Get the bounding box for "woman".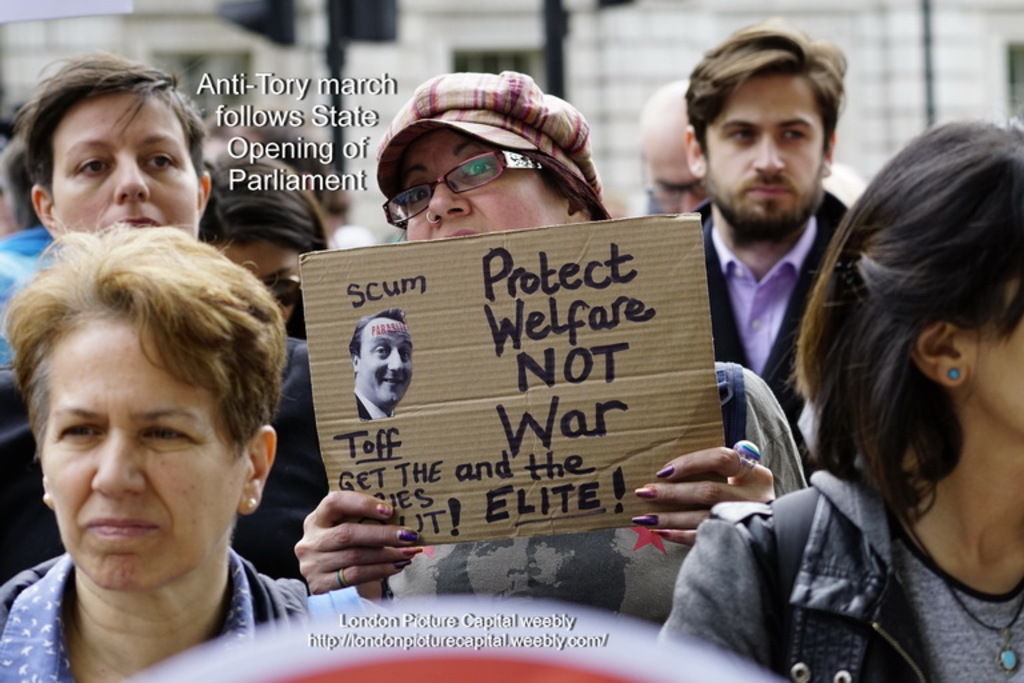
x1=0 y1=207 x2=323 y2=682.
